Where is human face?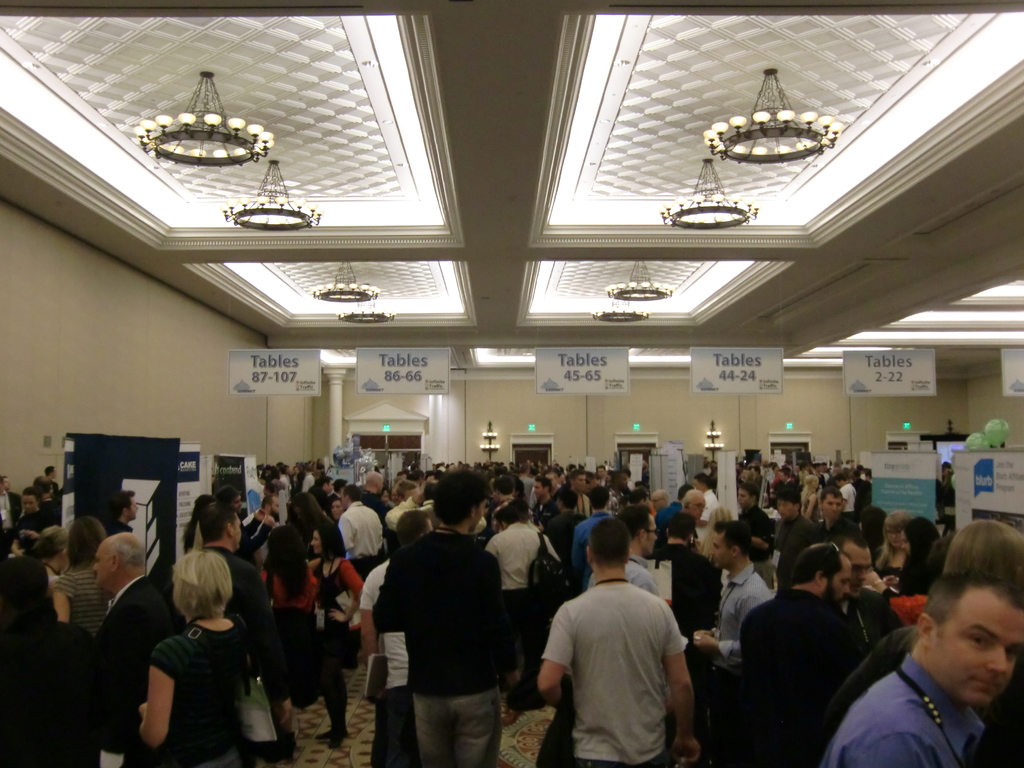
region(774, 499, 799, 524).
